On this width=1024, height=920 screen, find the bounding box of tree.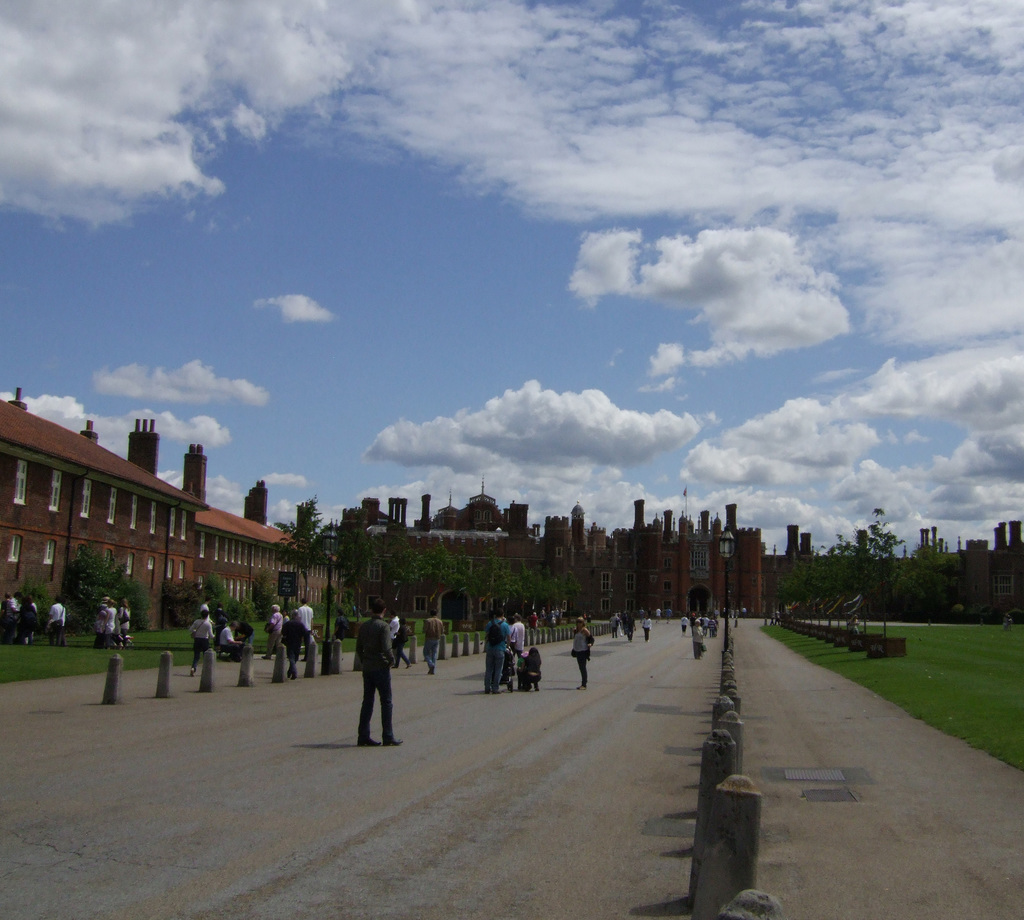
Bounding box: 511:566:540:629.
